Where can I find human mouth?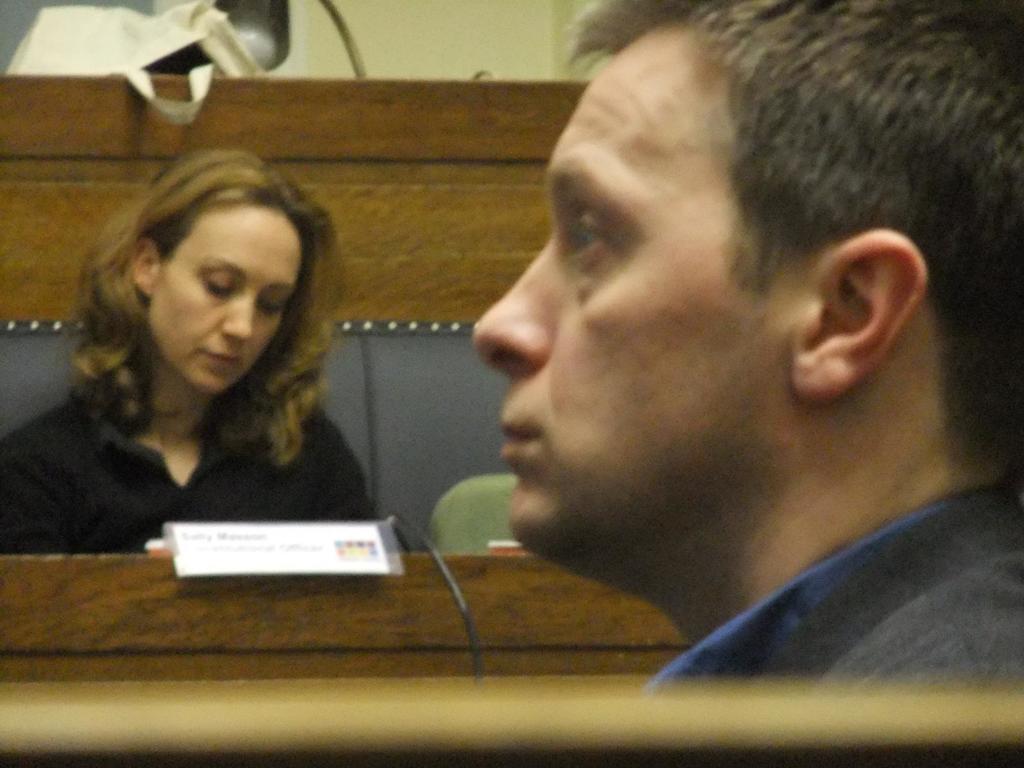
You can find it at select_region(211, 352, 240, 367).
